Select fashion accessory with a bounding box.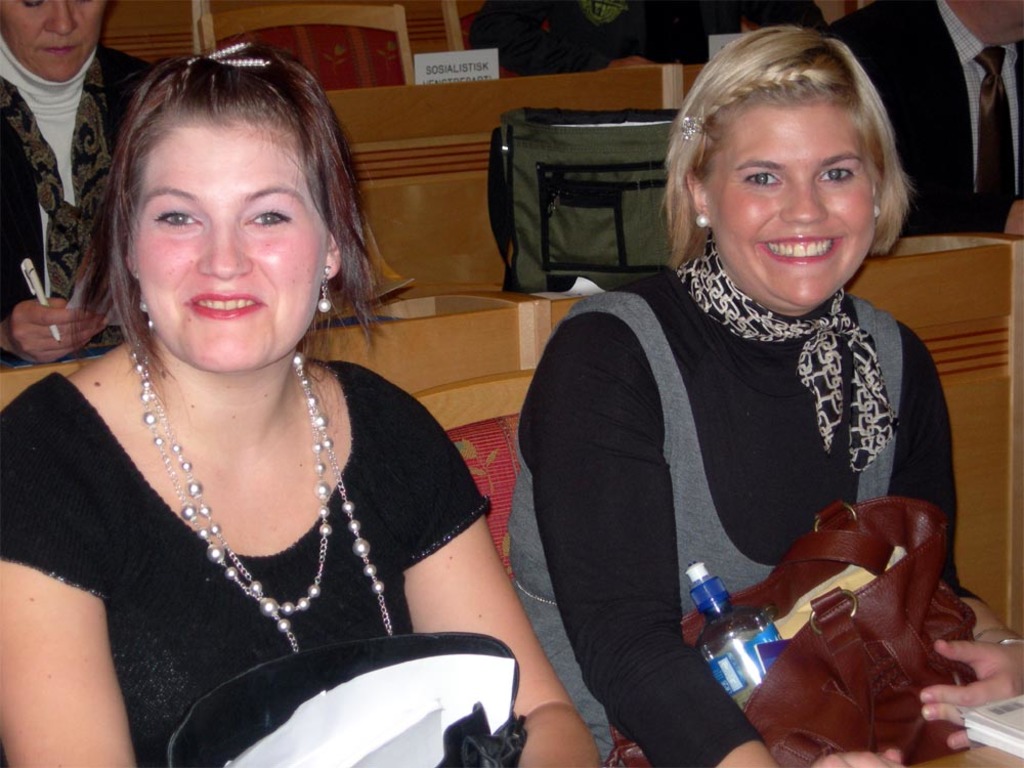
locate(135, 269, 152, 324).
